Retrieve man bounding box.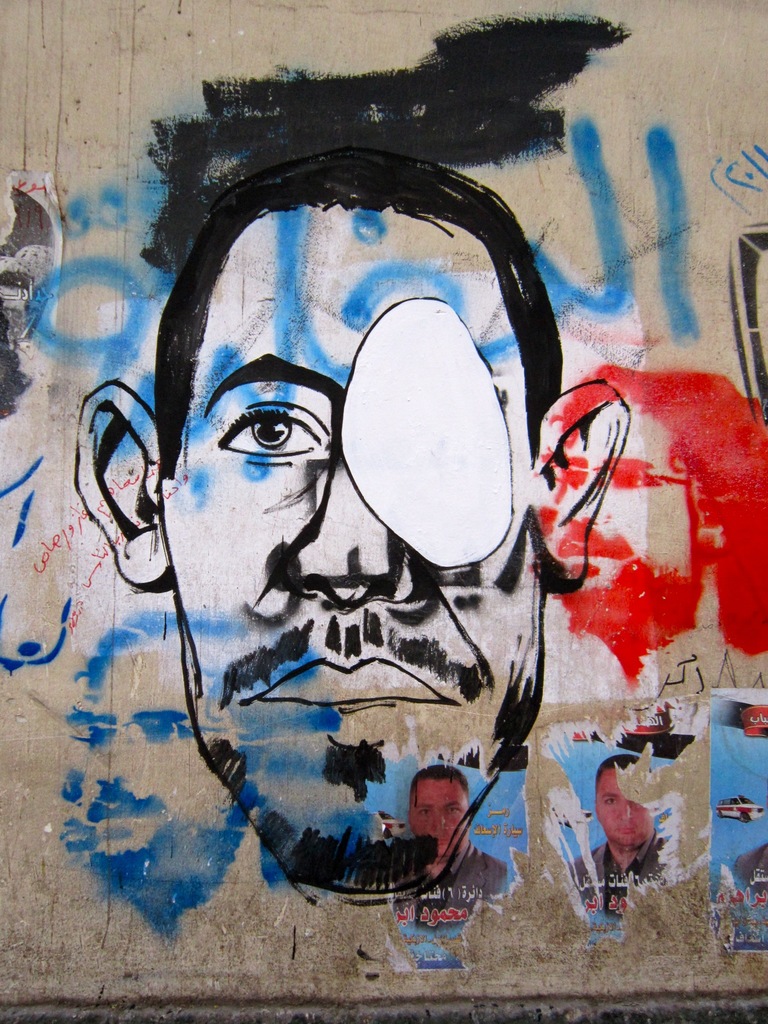
Bounding box: [left=583, top=750, right=665, bottom=920].
